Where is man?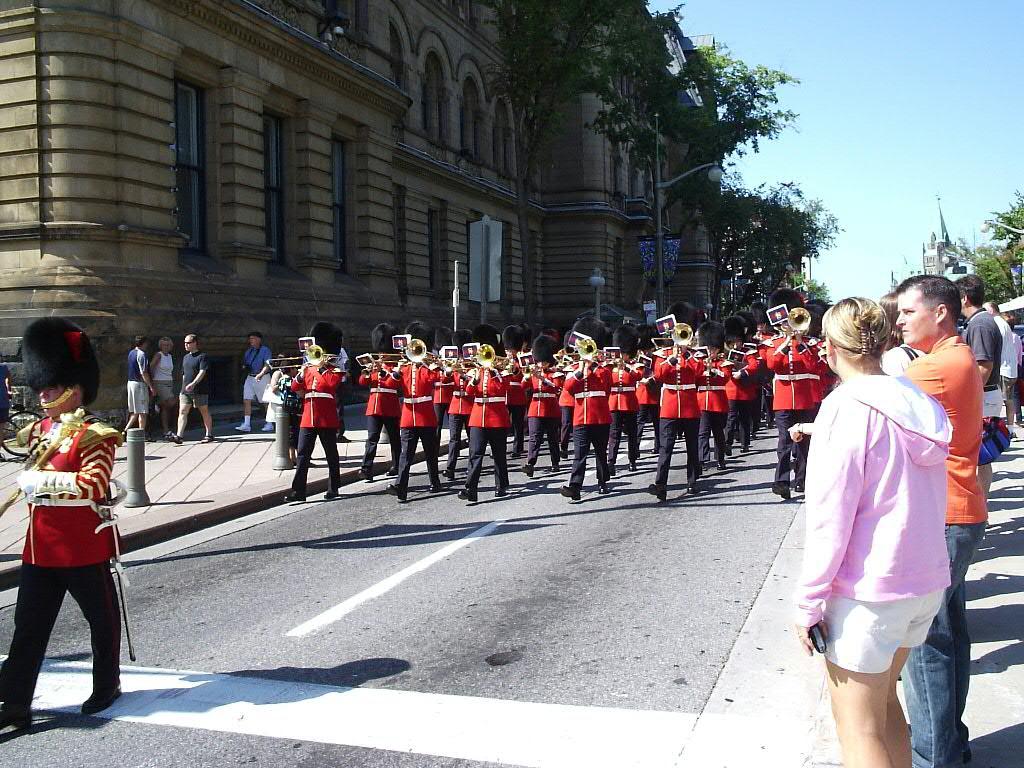
region(976, 301, 1017, 443).
